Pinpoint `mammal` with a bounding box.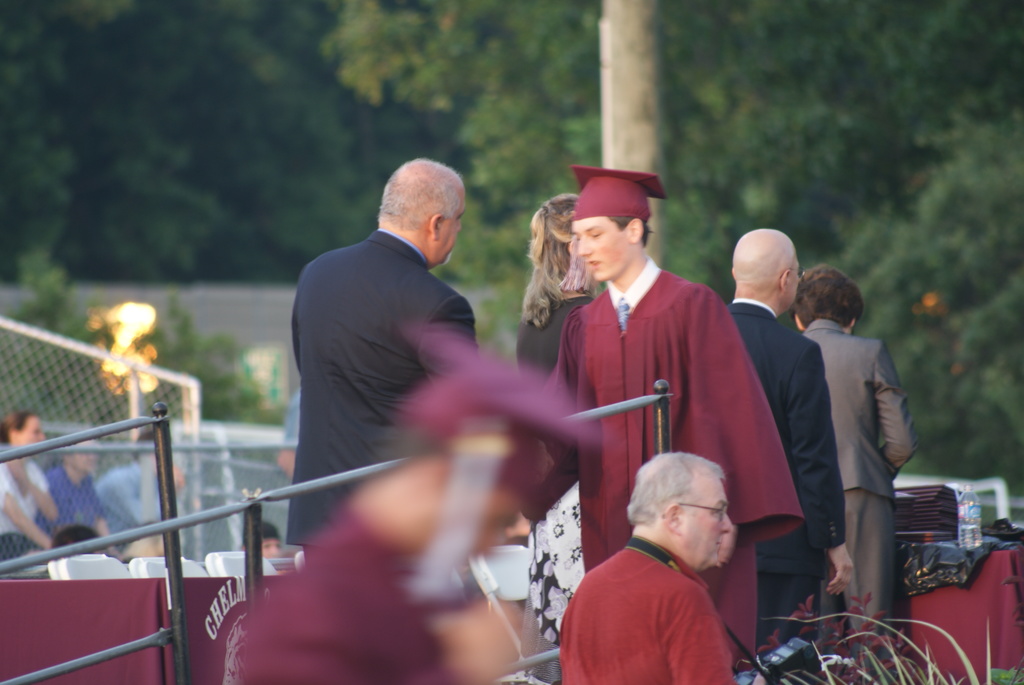
bbox=(787, 262, 924, 684).
